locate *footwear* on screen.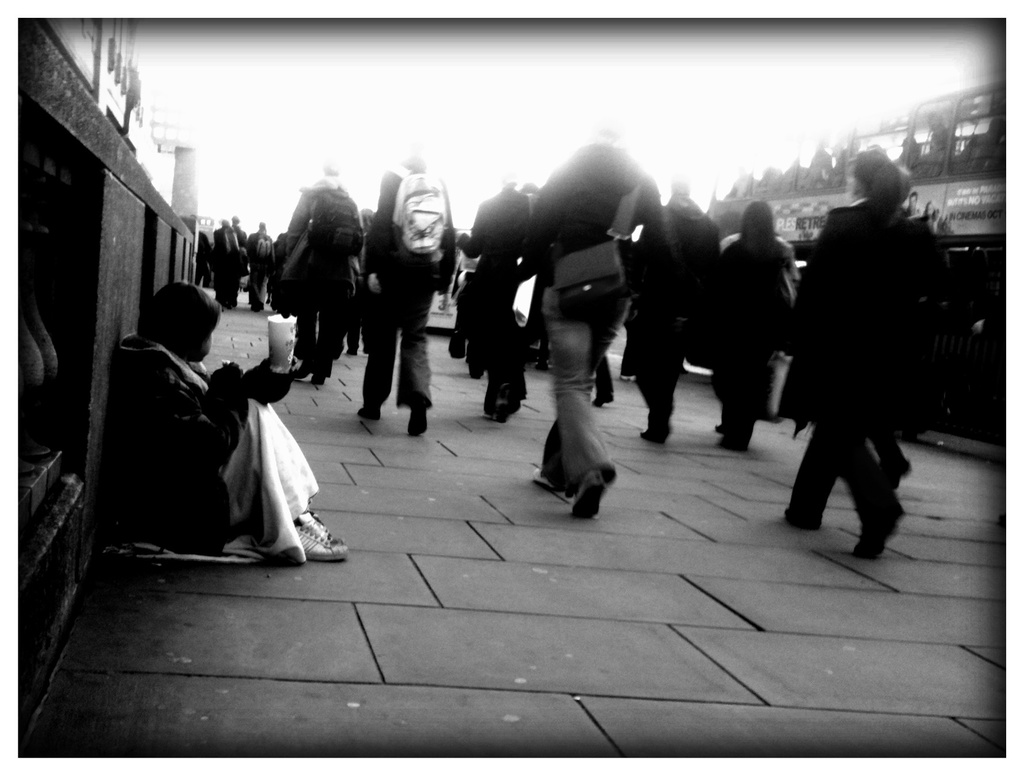
On screen at crop(536, 468, 561, 489).
